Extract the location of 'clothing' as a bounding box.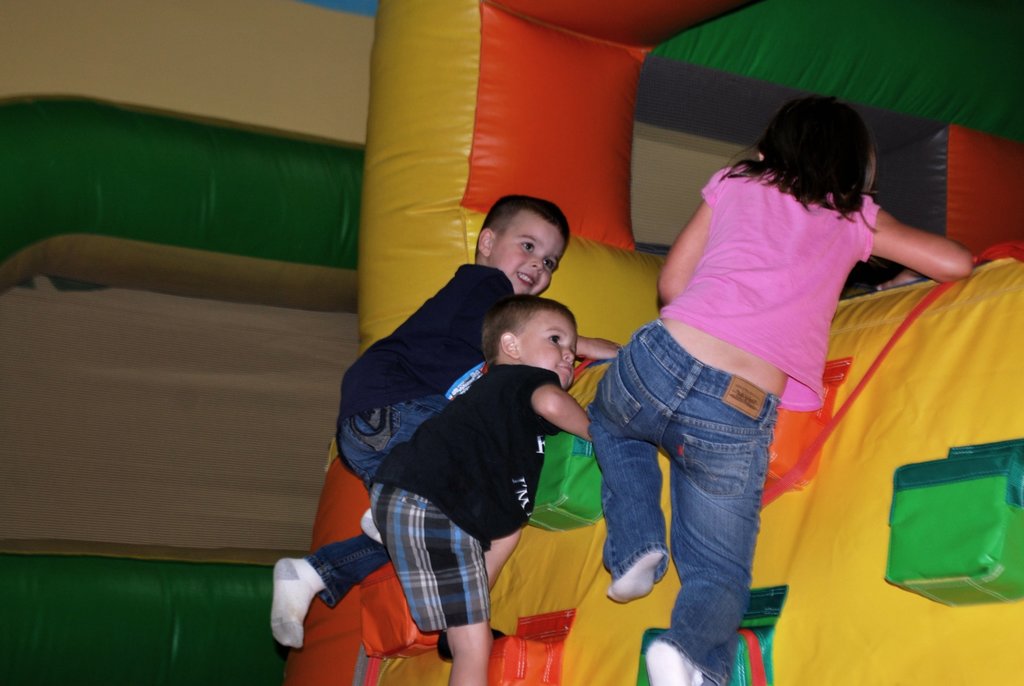
(343,256,517,495).
